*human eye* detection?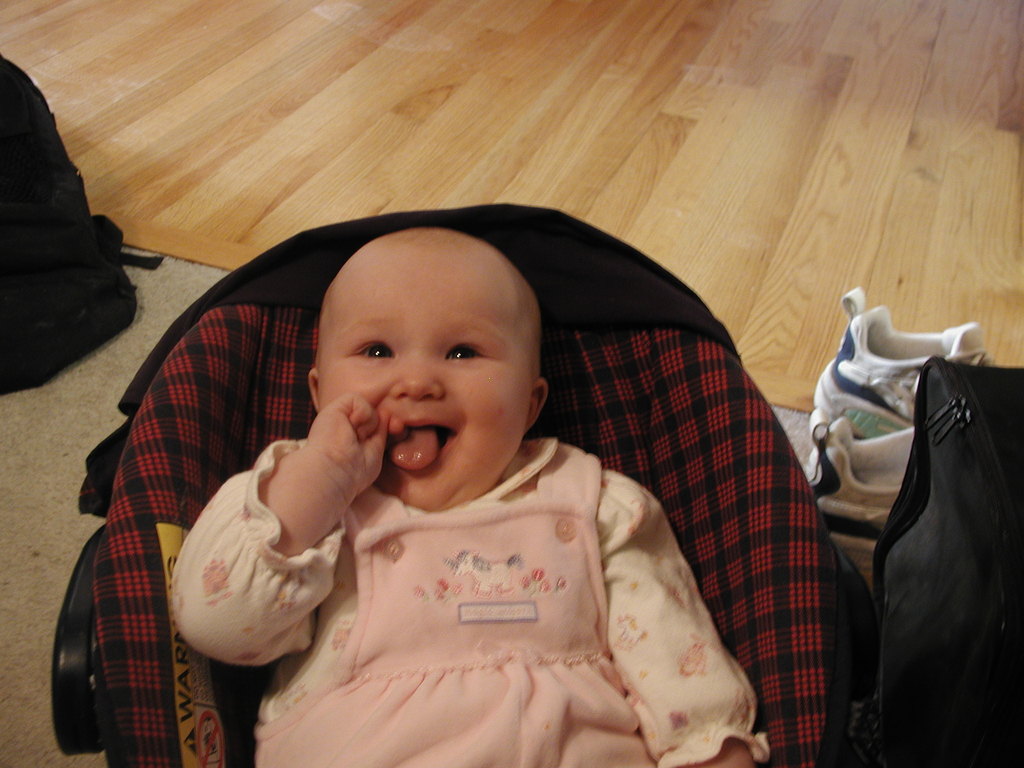
x1=444 y1=339 x2=486 y2=363
